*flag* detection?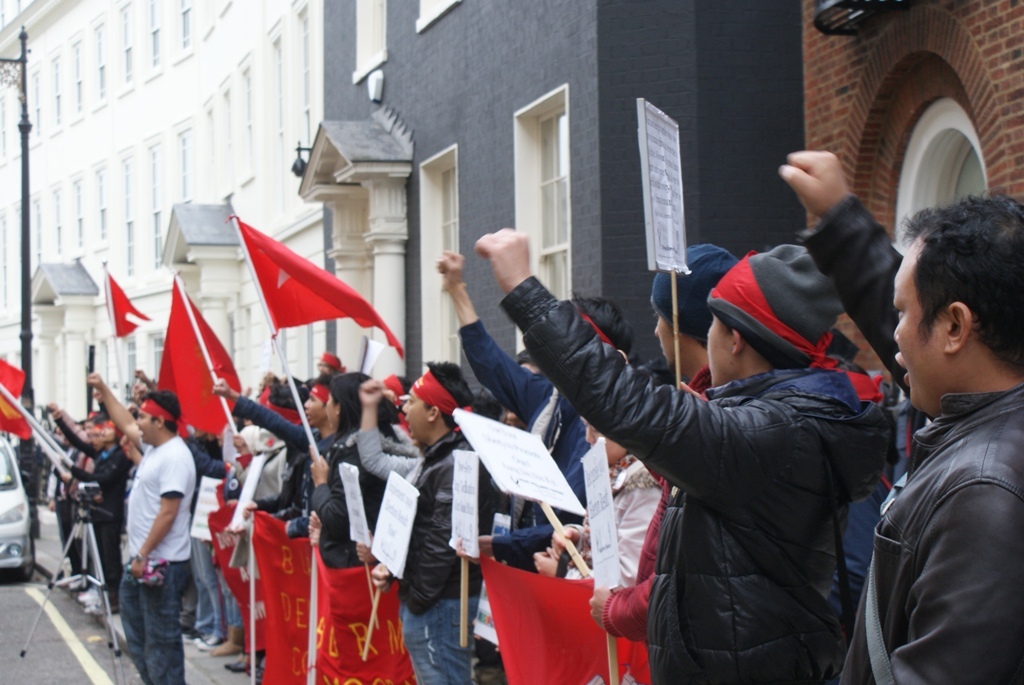
{"left": 204, "top": 493, "right": 260, "bottom": 647}
